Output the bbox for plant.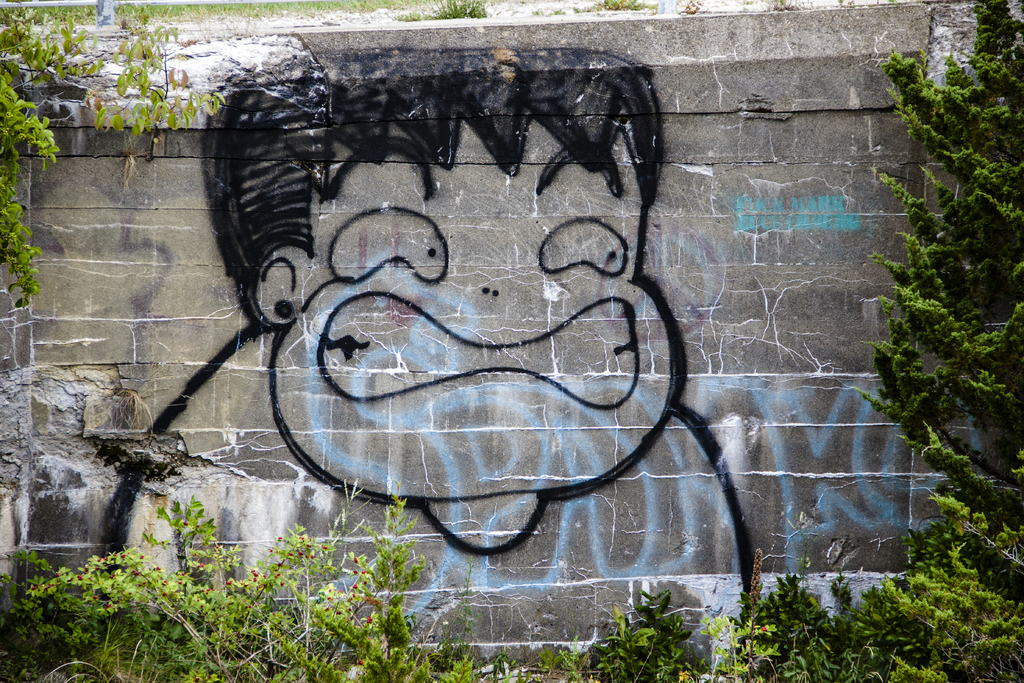
<region>398, 0, 488, 19</region>.
